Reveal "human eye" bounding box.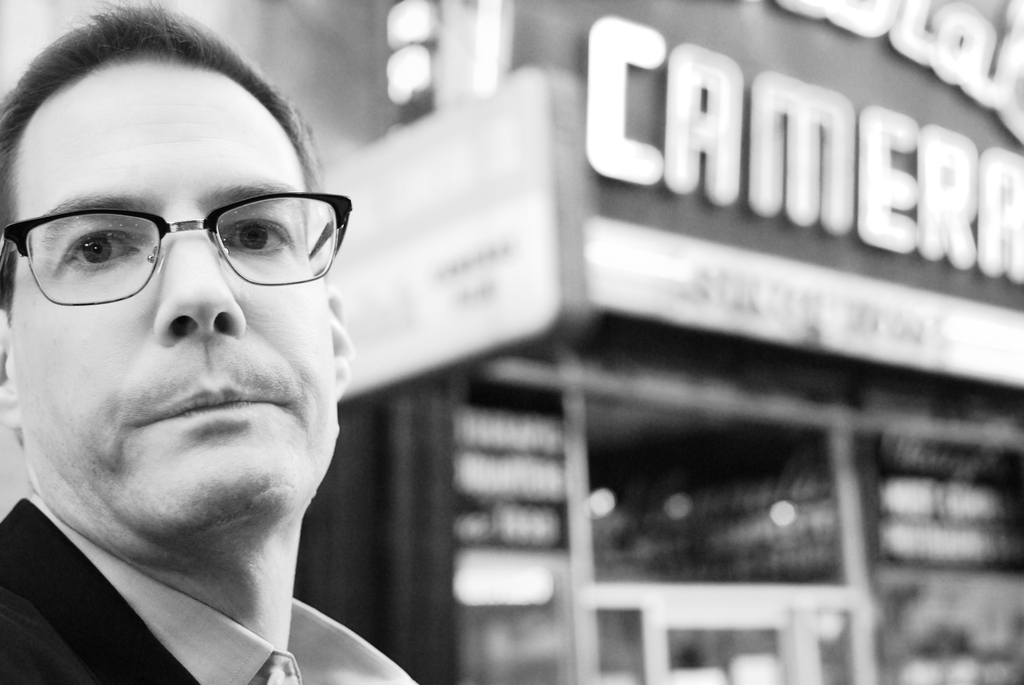
Revealed: 222/210/294/257.
